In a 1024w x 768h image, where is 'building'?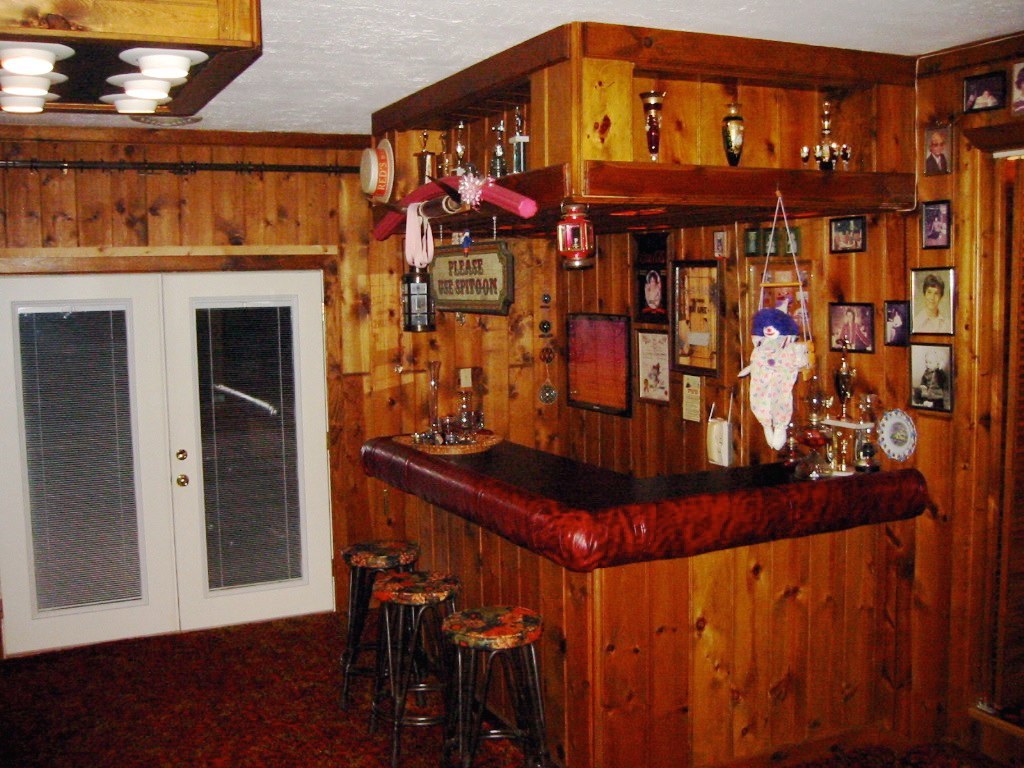
crop(0, 0, 1023, 767).
